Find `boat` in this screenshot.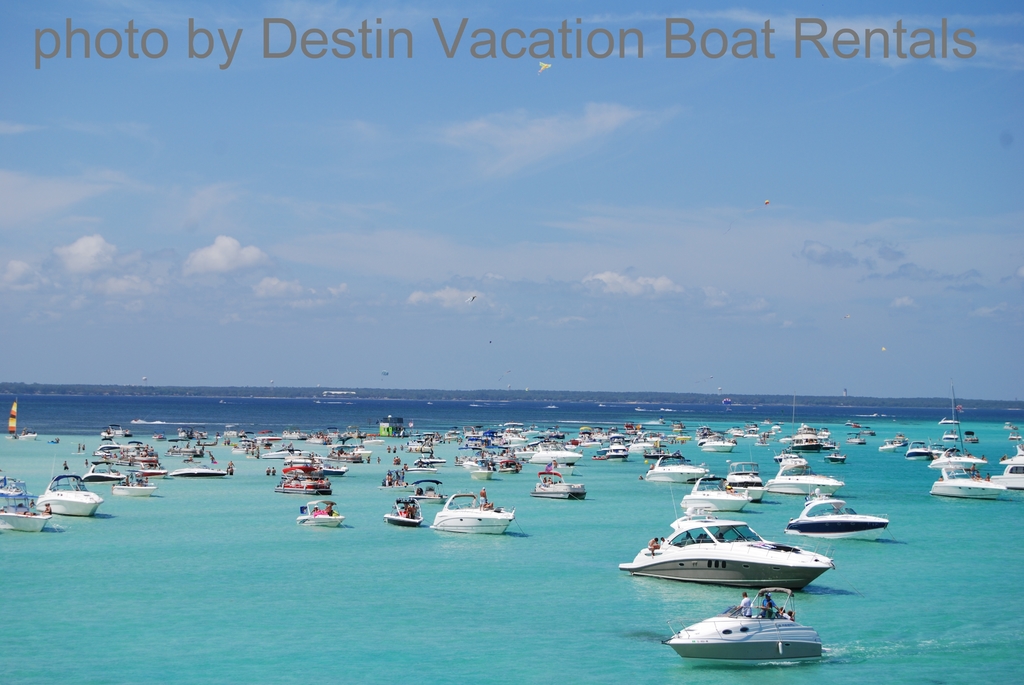
The bounding box for `boat` is [109,478,157,494].
